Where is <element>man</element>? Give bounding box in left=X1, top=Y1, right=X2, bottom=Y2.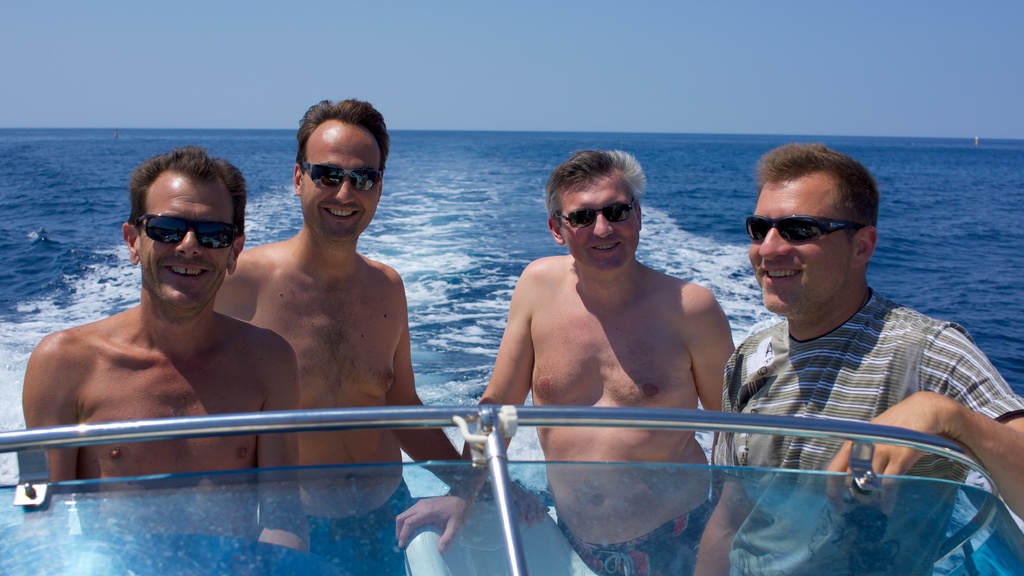
left=391, top=142, right=733, bottom=575.
